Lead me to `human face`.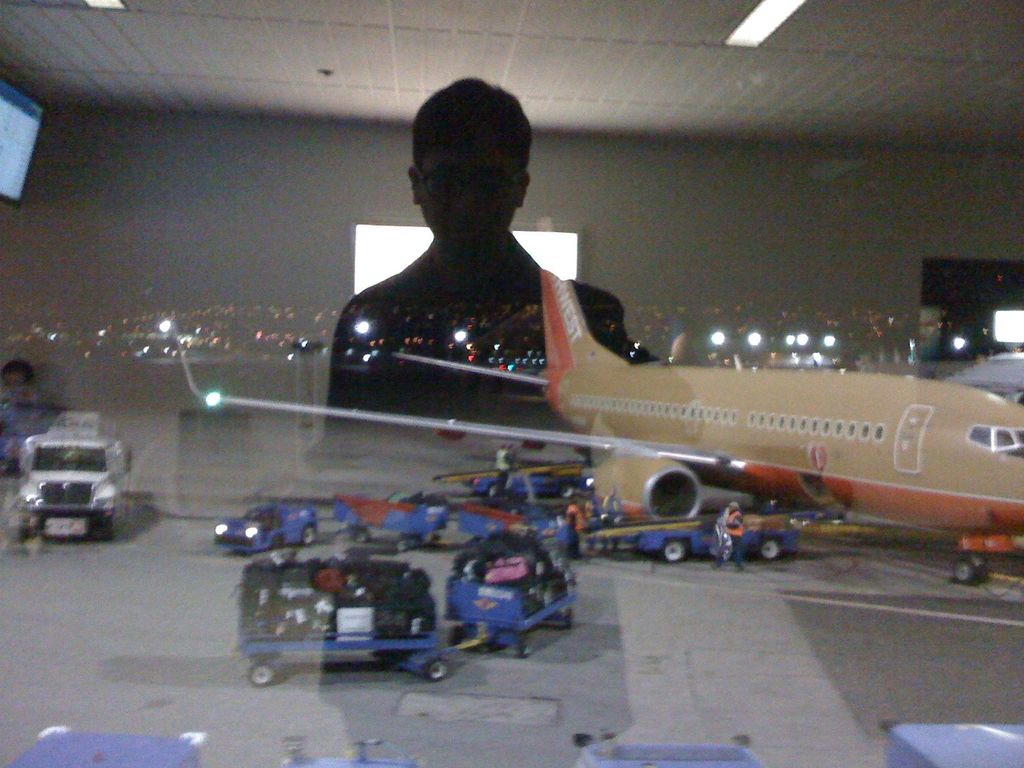
Lead to 422/132/520/259.
